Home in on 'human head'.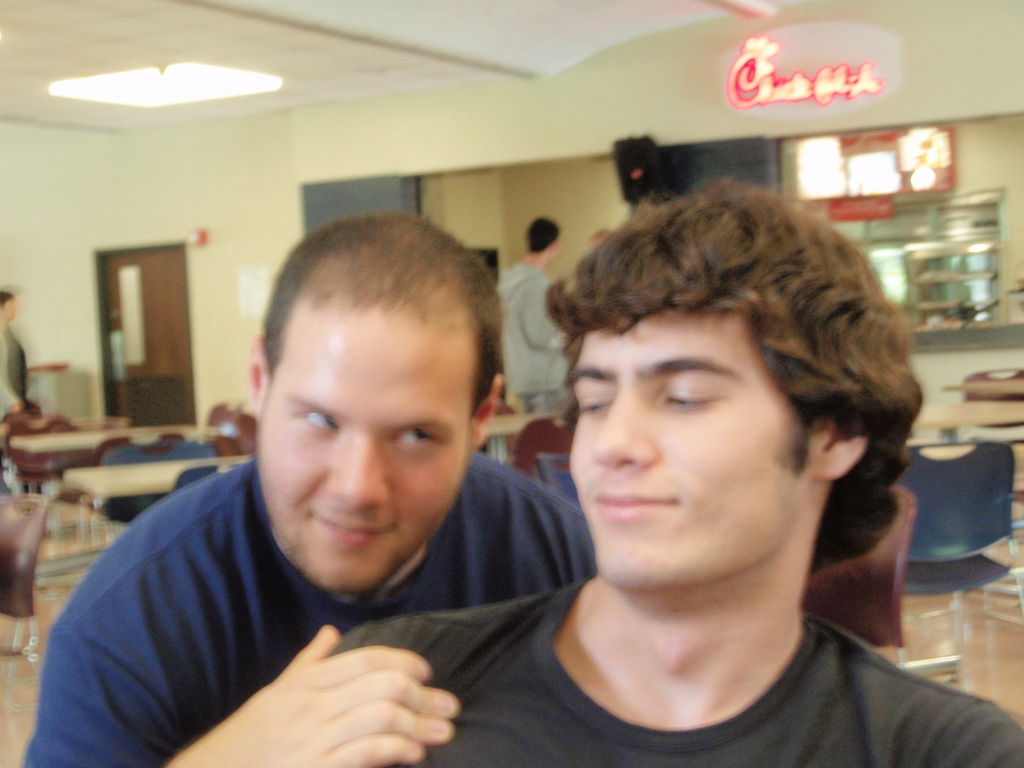
Homed in at crop(529, 218, 556, 259).
